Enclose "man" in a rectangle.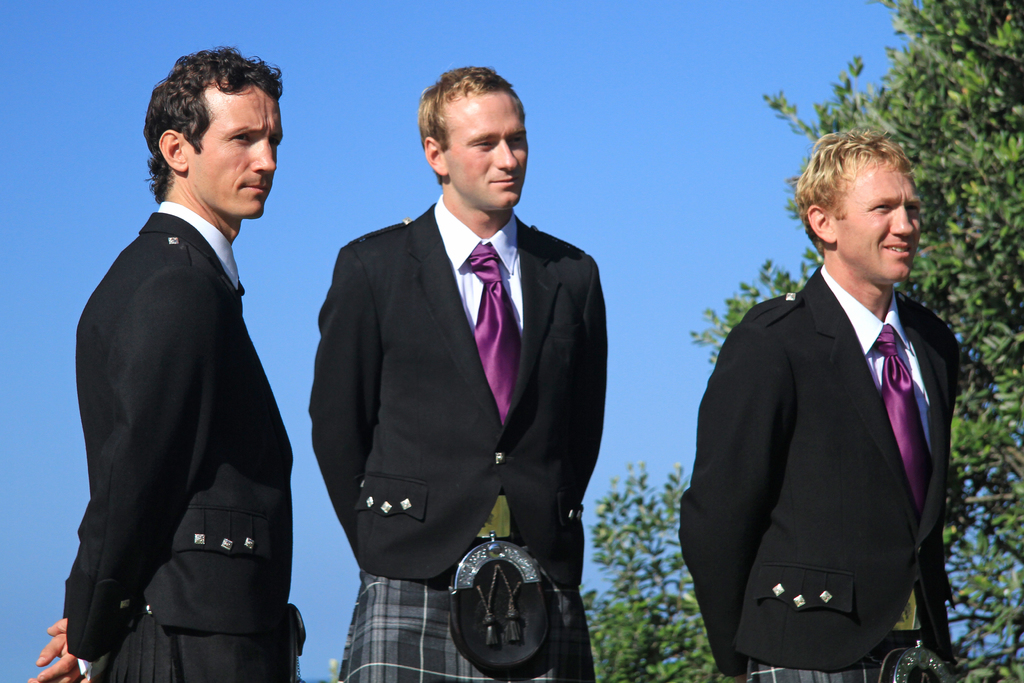
(27, 45, 308, 682).
